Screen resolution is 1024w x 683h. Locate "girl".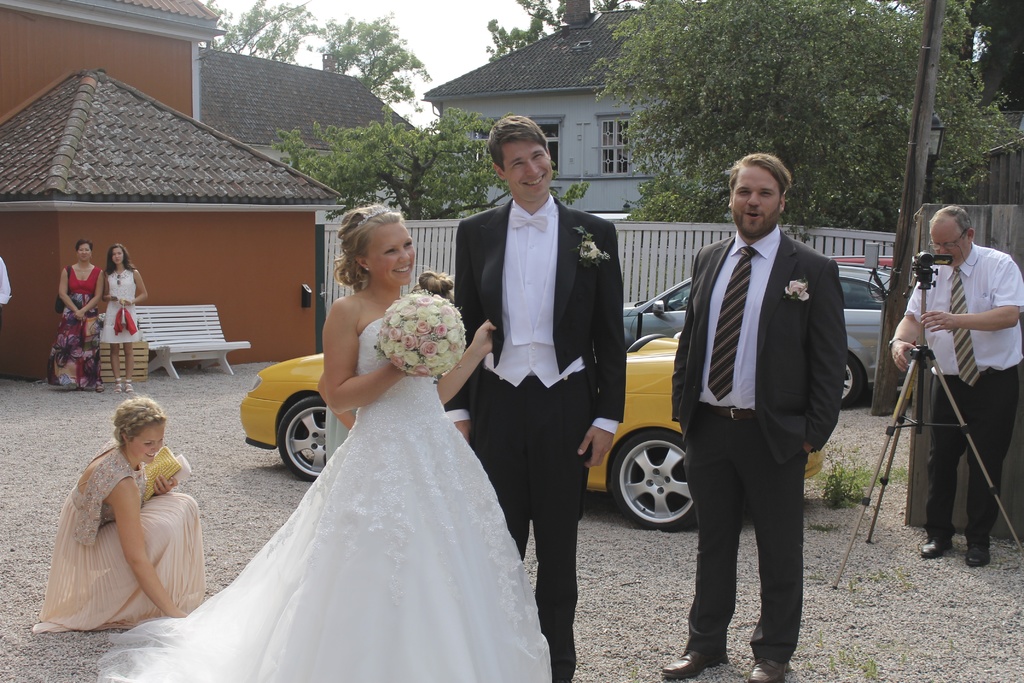
115, 205, 547, 682.
